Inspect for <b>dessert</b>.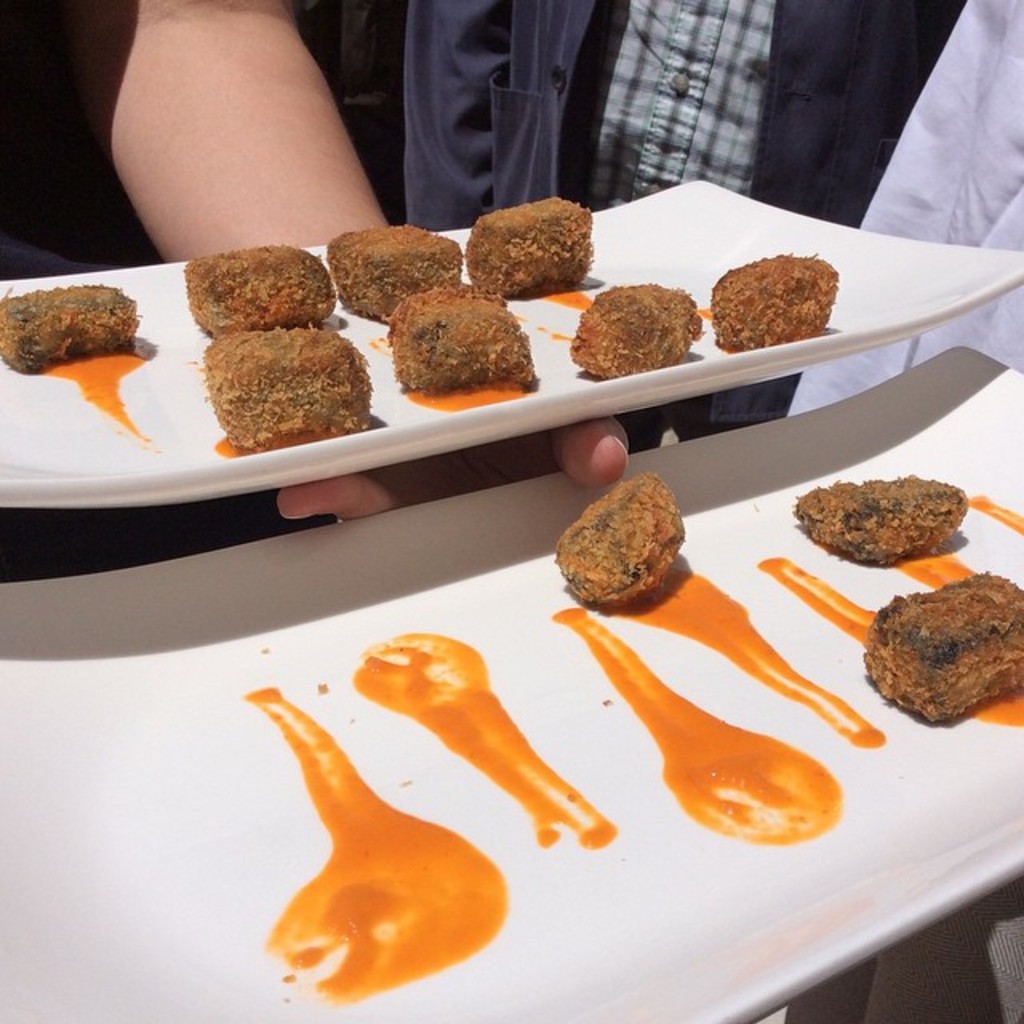
Inspection: (0,282,144,374).
